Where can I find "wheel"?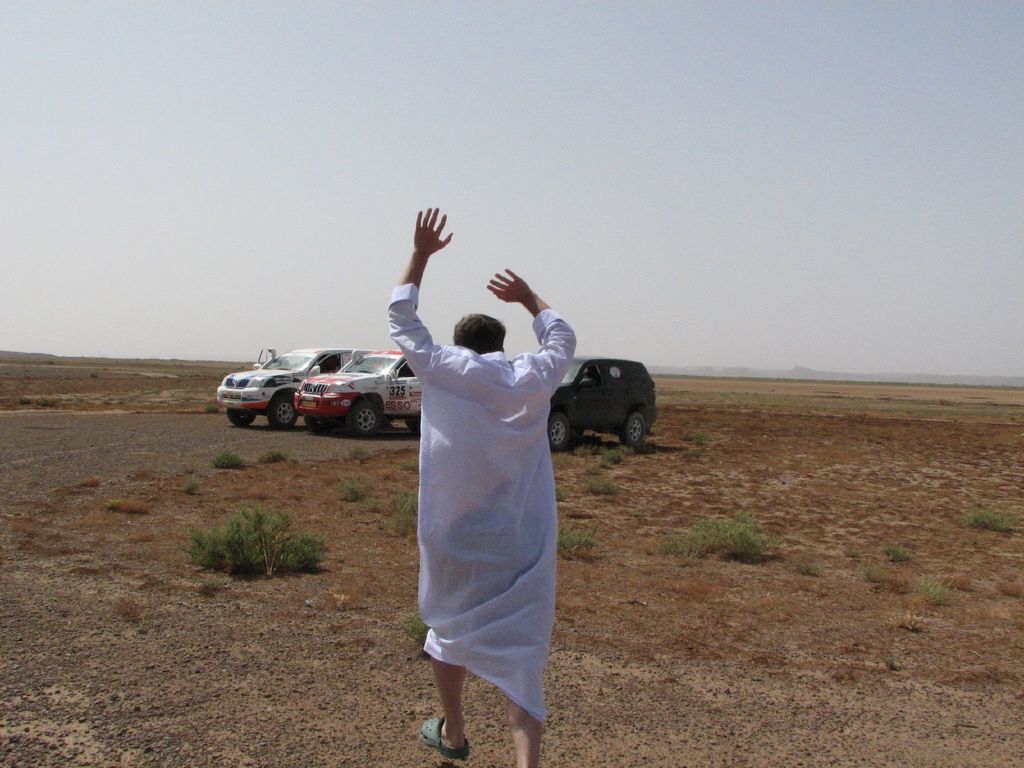
You can find it at x1=346, y1=399, x2=382, y2=436.
